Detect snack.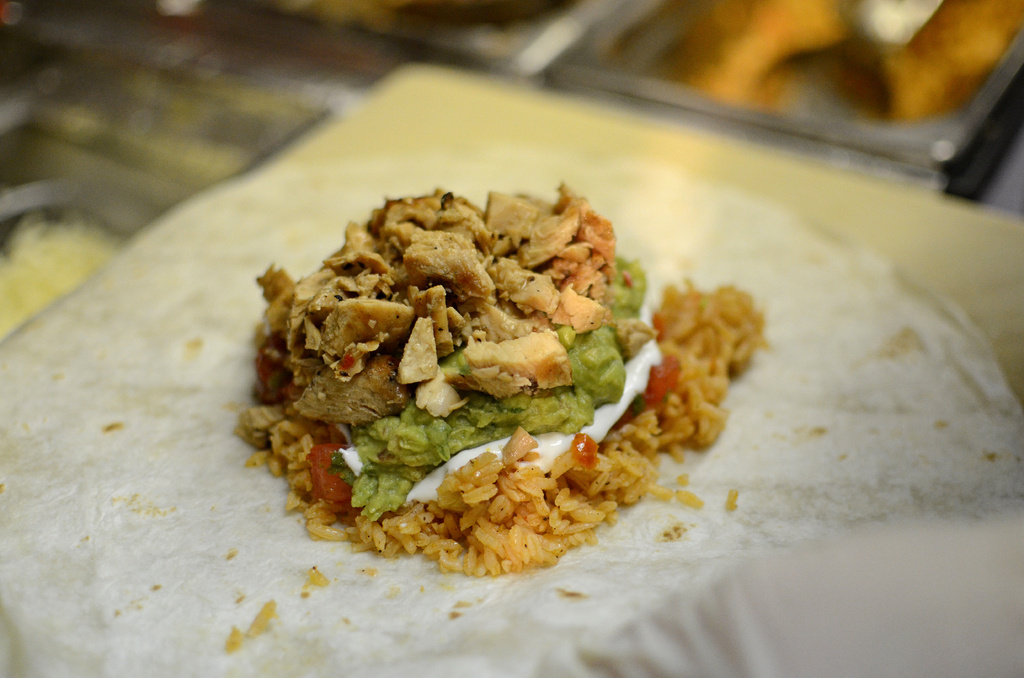
Detected at <box>241,177,761,568</box>.
